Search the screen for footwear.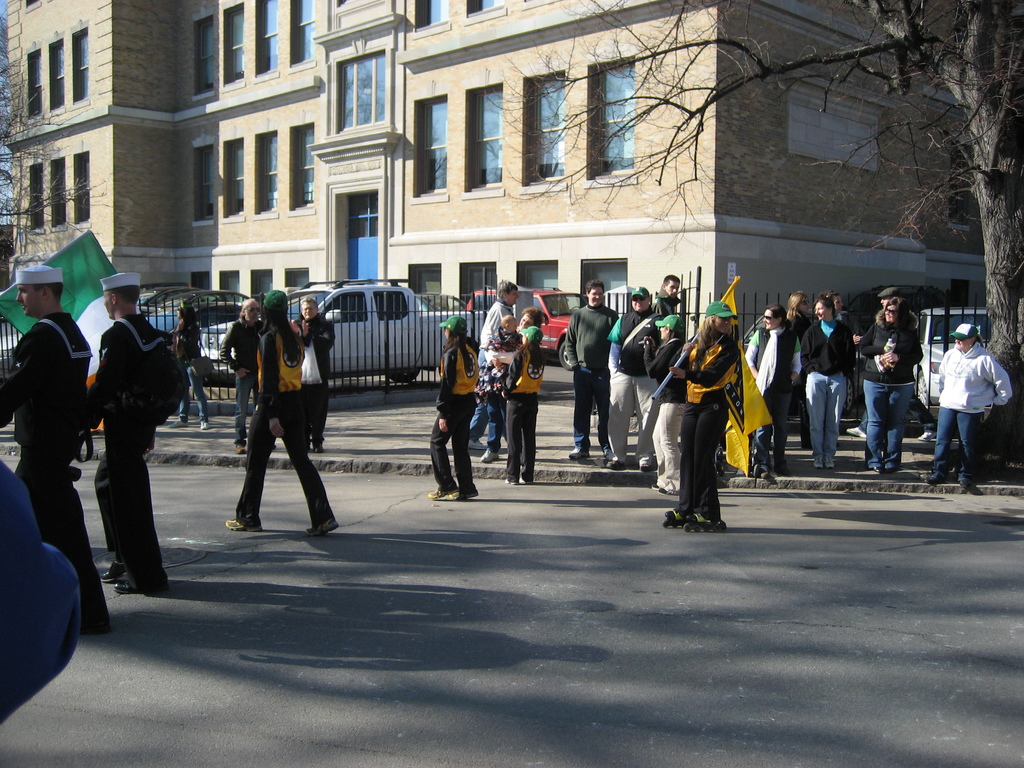
Found at [684,505,728,532].
